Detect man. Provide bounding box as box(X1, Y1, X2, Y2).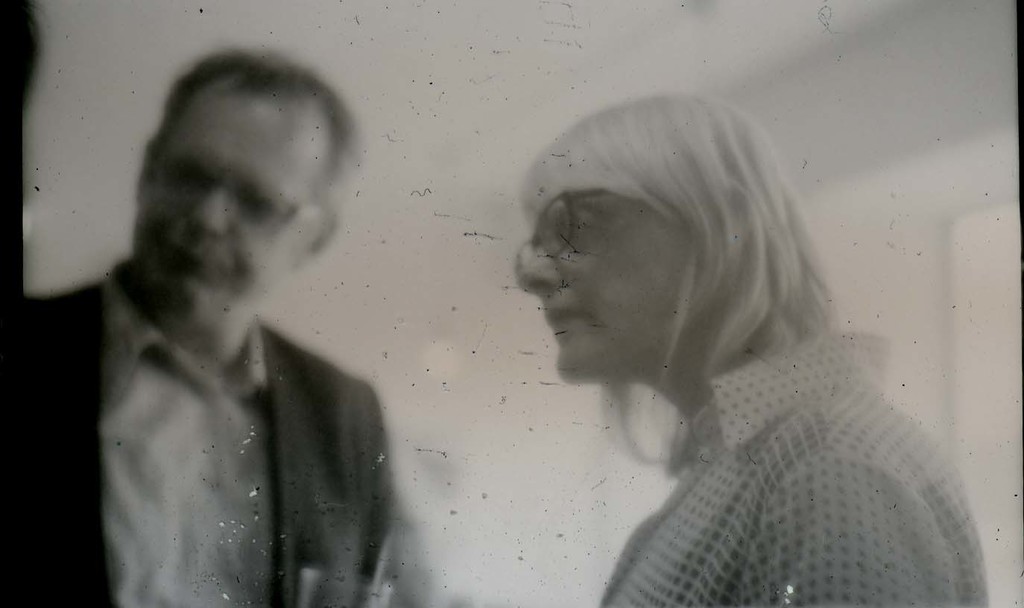
box(58, 47, 458, 592).
